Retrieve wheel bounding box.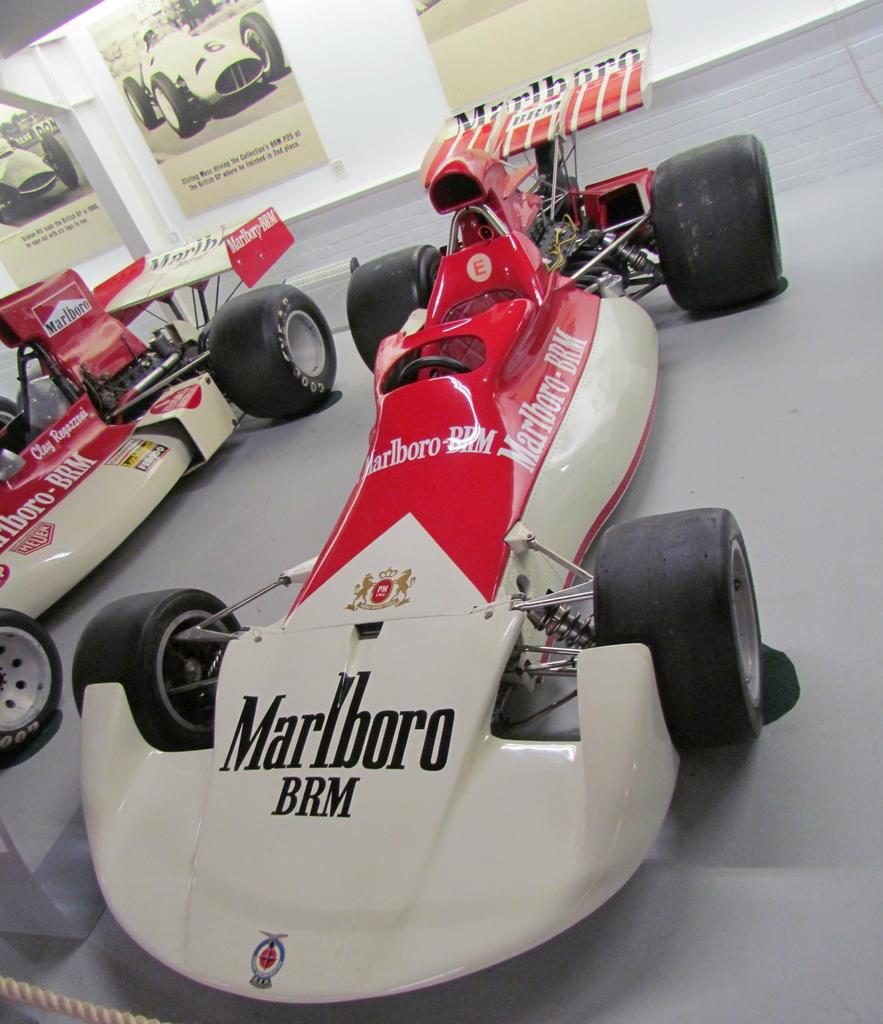
Bounding box: {"left": 243, "top": 11, "right": 284, "bottom": 79}.
